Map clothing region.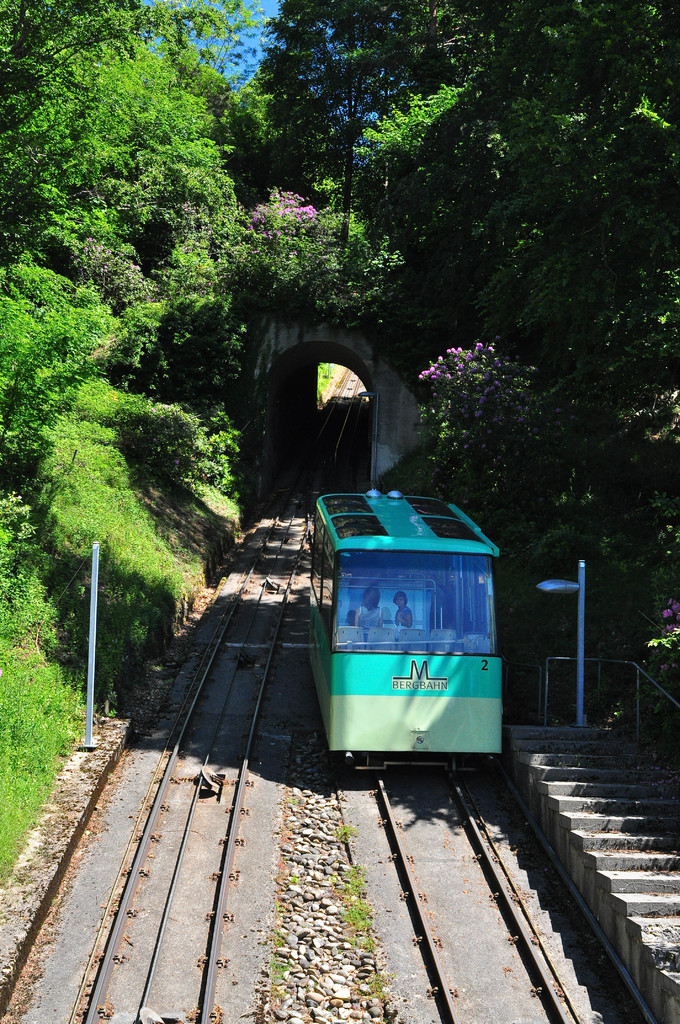
Mapped to box(357, 605, 382, 632).
